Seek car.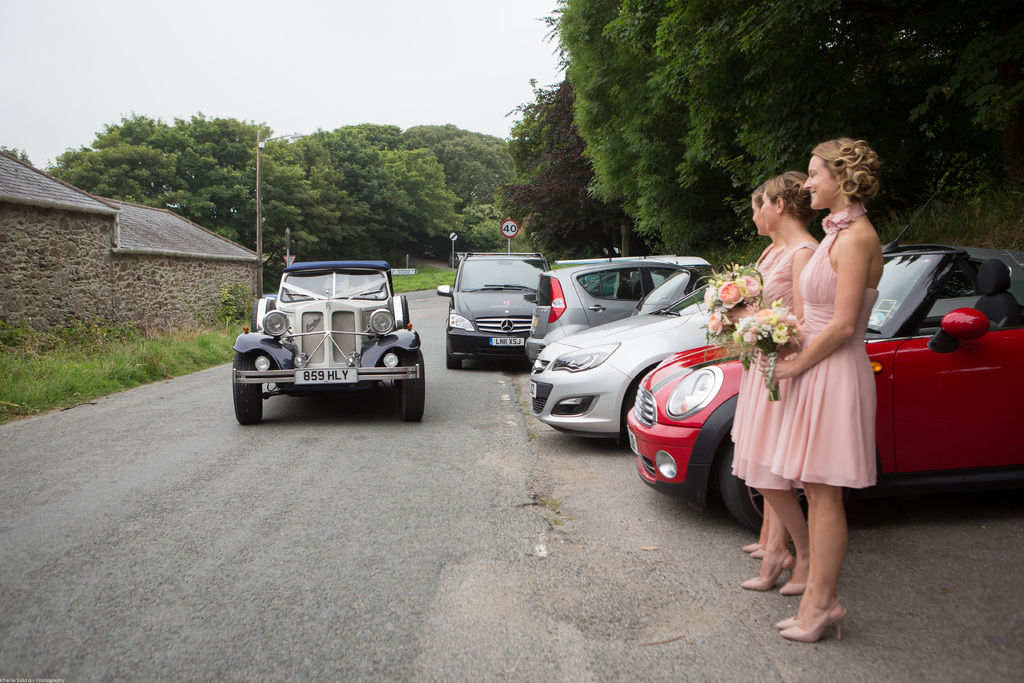
(left=431, top=251, right=547, bottom=368).
